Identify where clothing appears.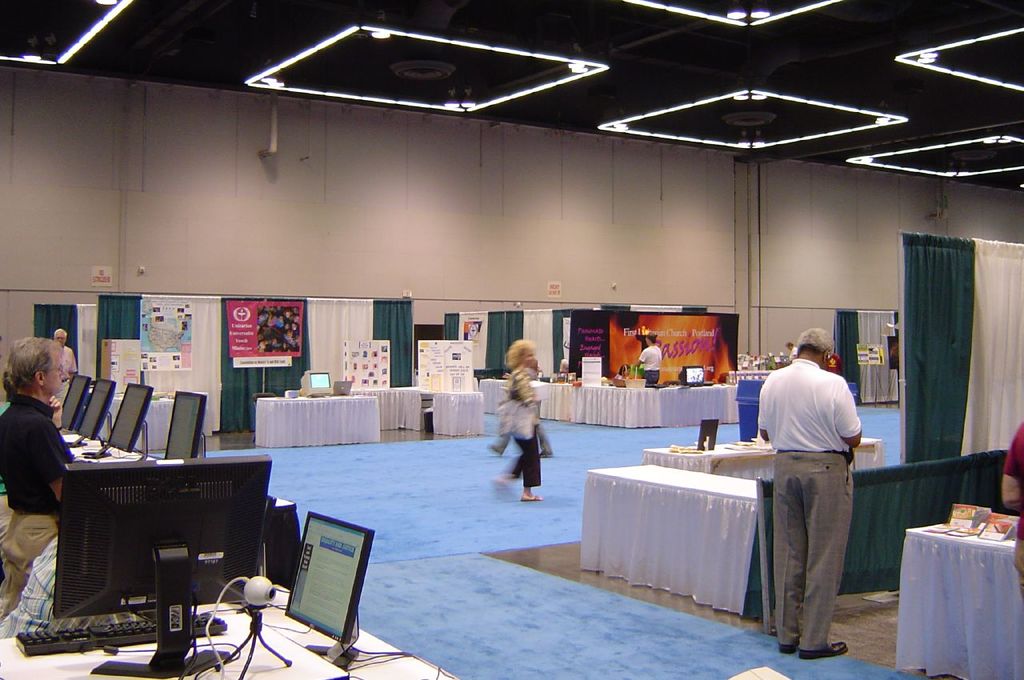
Appears at bbox(763, 323, 873, 638).
